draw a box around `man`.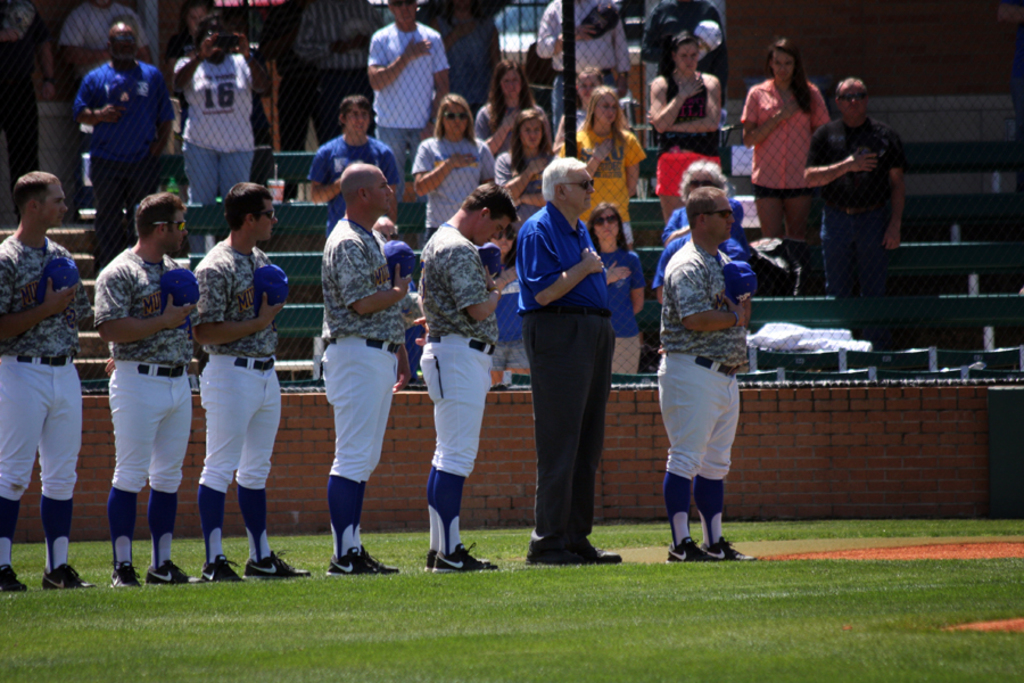
box(322, 157, 413, 576).
